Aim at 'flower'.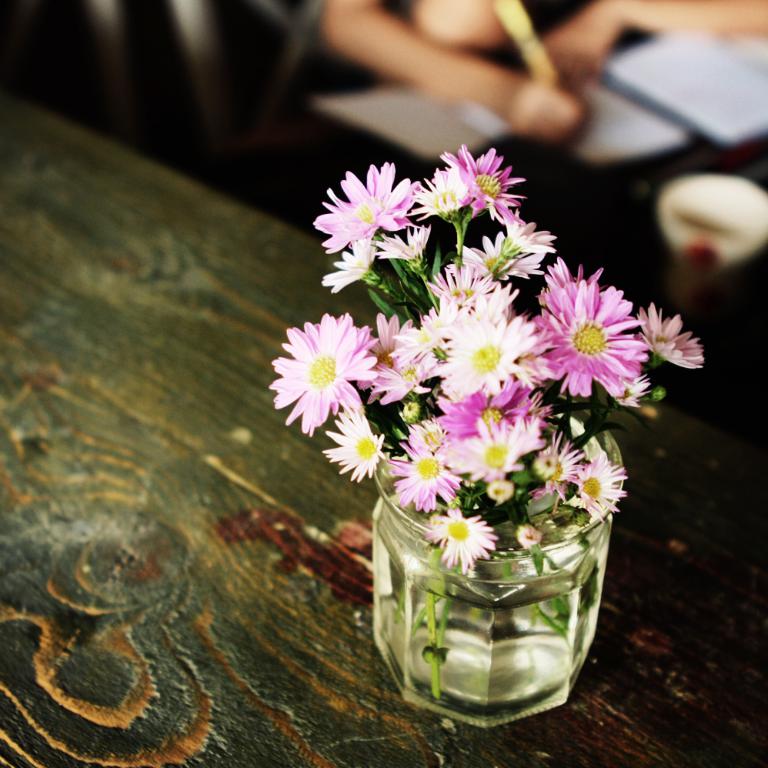
Aimed at BBox(273, 306, 400, 442).
